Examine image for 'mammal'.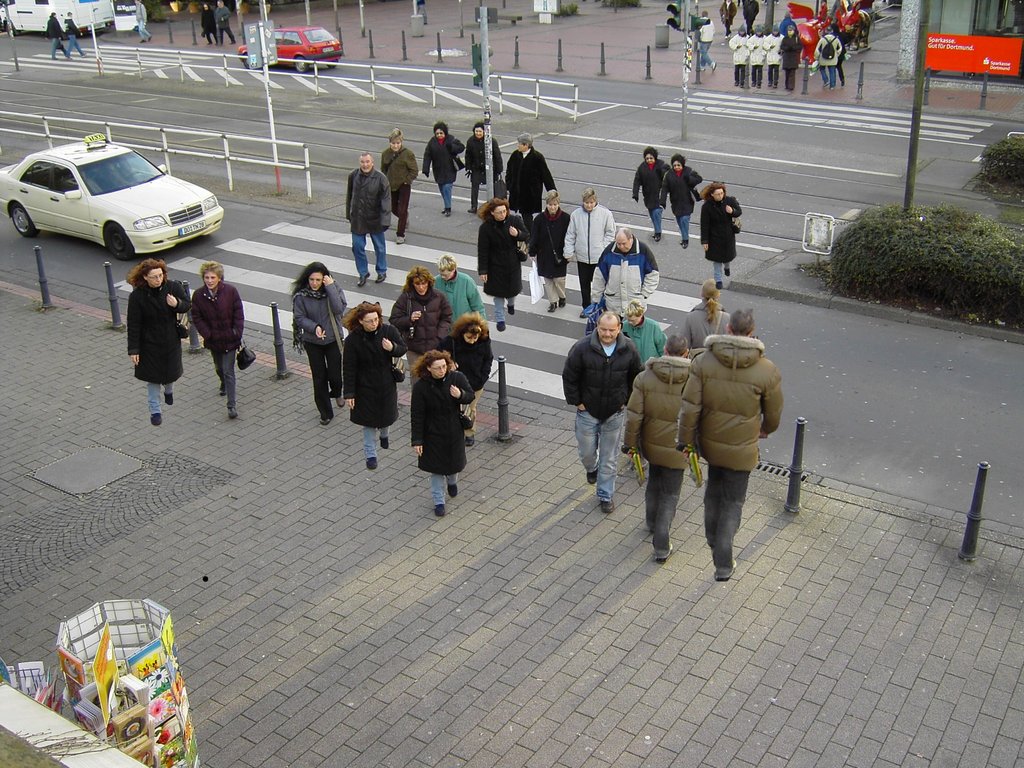
Examination result: 419 121 465 214.
